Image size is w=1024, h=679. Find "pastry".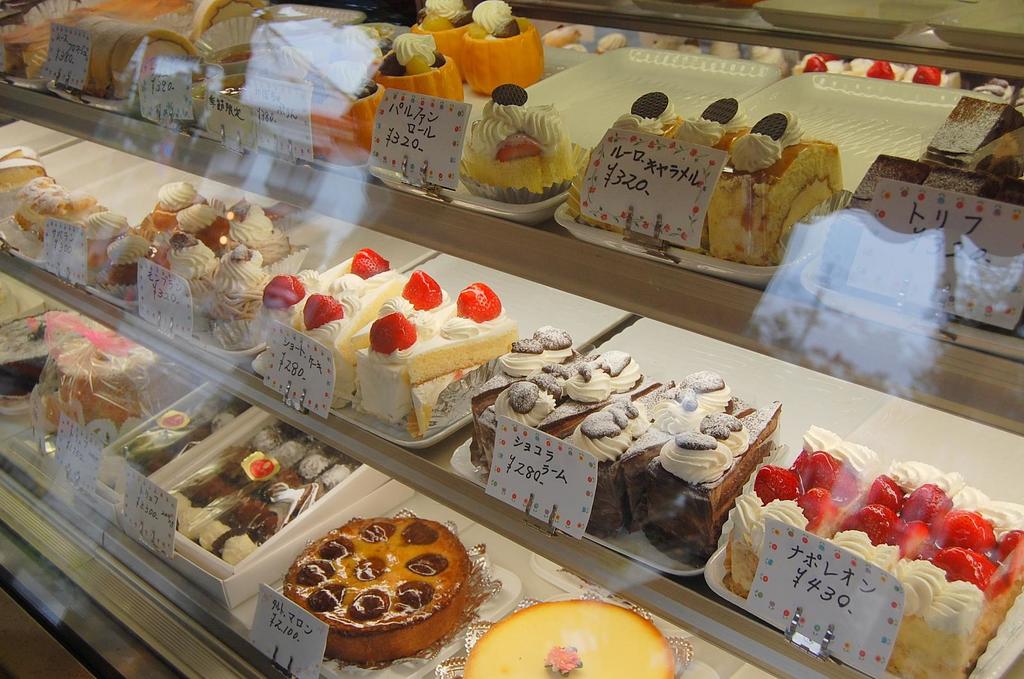
884, 484, 1023, 678.
